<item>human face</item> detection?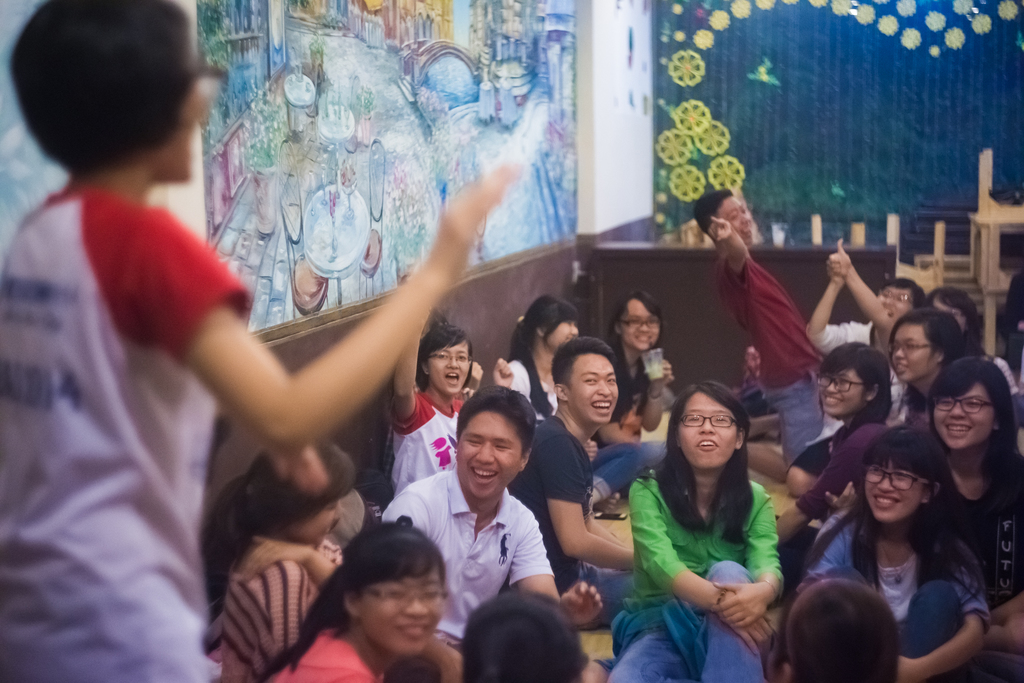
select_region(151, 76, 207, 184)
